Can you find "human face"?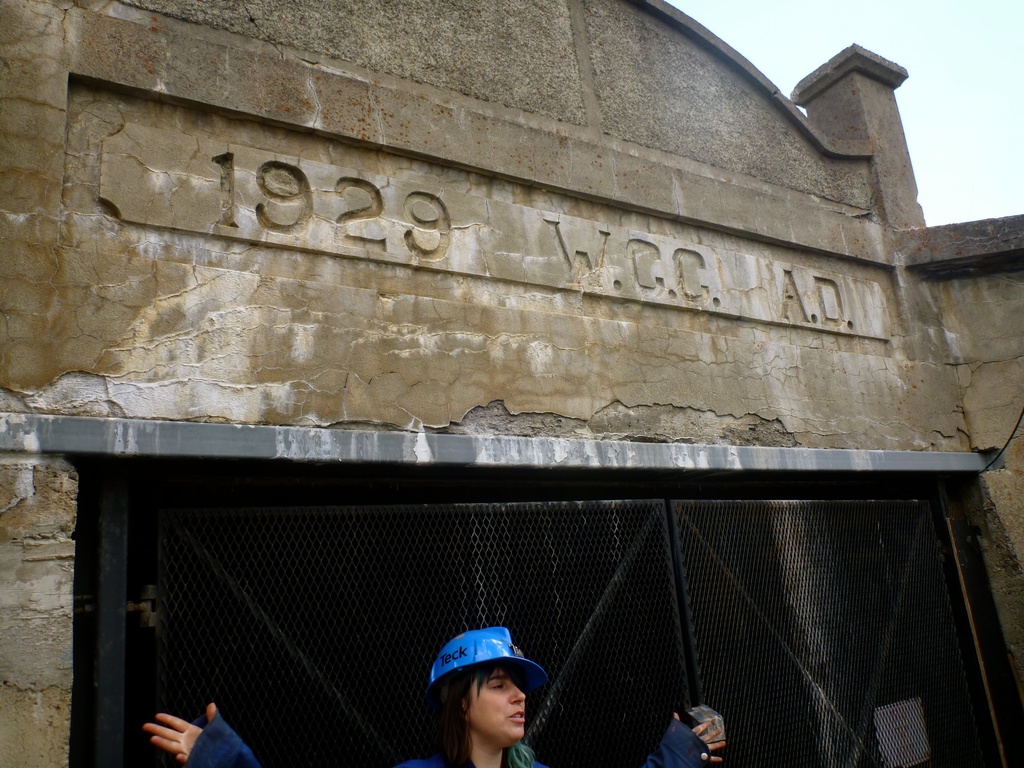
Yes, bounding box: Rect(468, 669, 525, 740).
